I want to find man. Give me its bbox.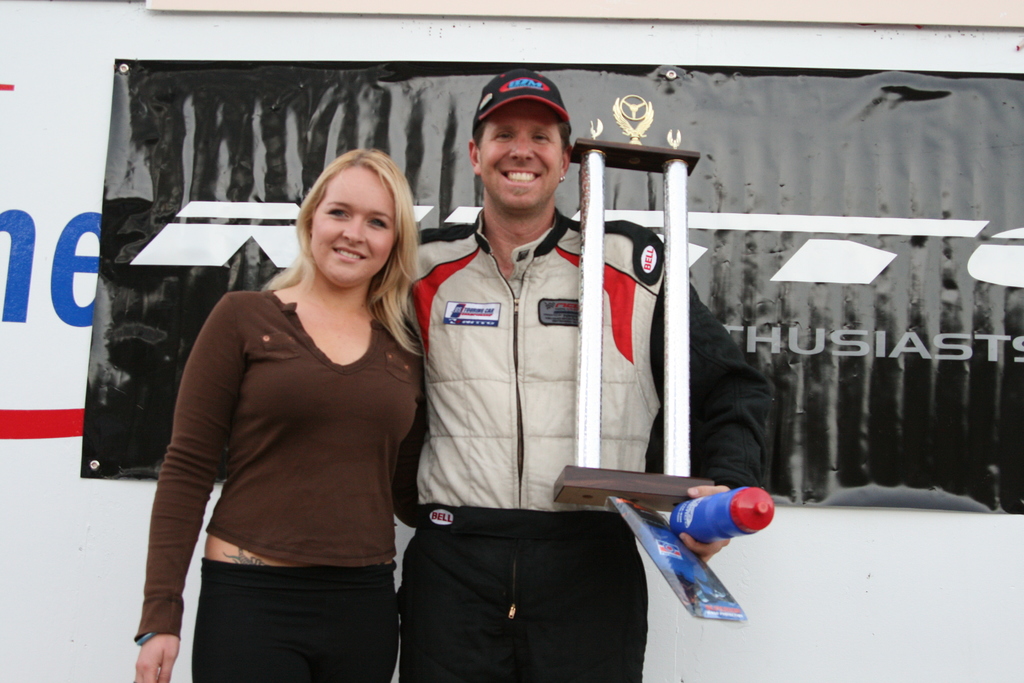
bbox(399, 91, 701, 635).
